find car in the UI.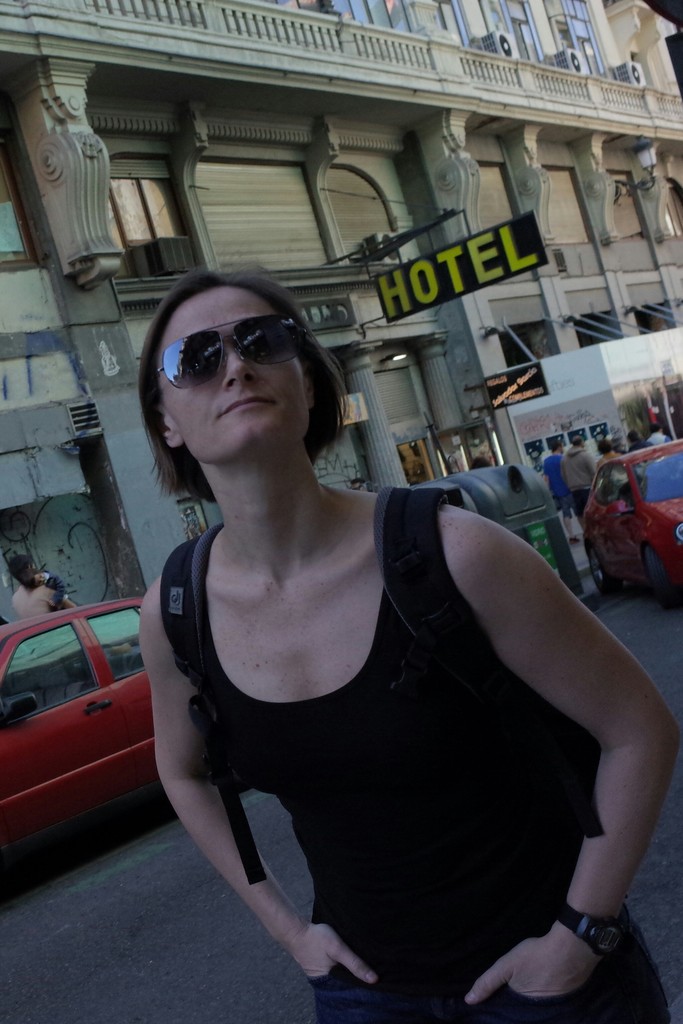
UI element at detection(589, 438, 682, 608).
